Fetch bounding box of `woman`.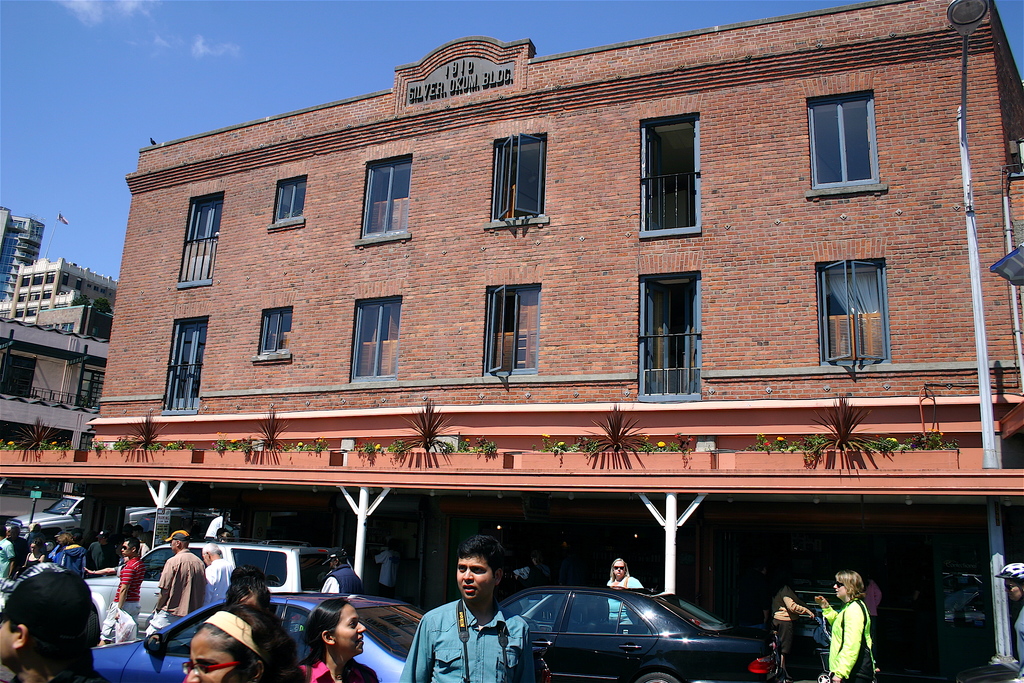
Bbox: {"left": 170, "top": 576, "right": 294, "bottom": 680}.
